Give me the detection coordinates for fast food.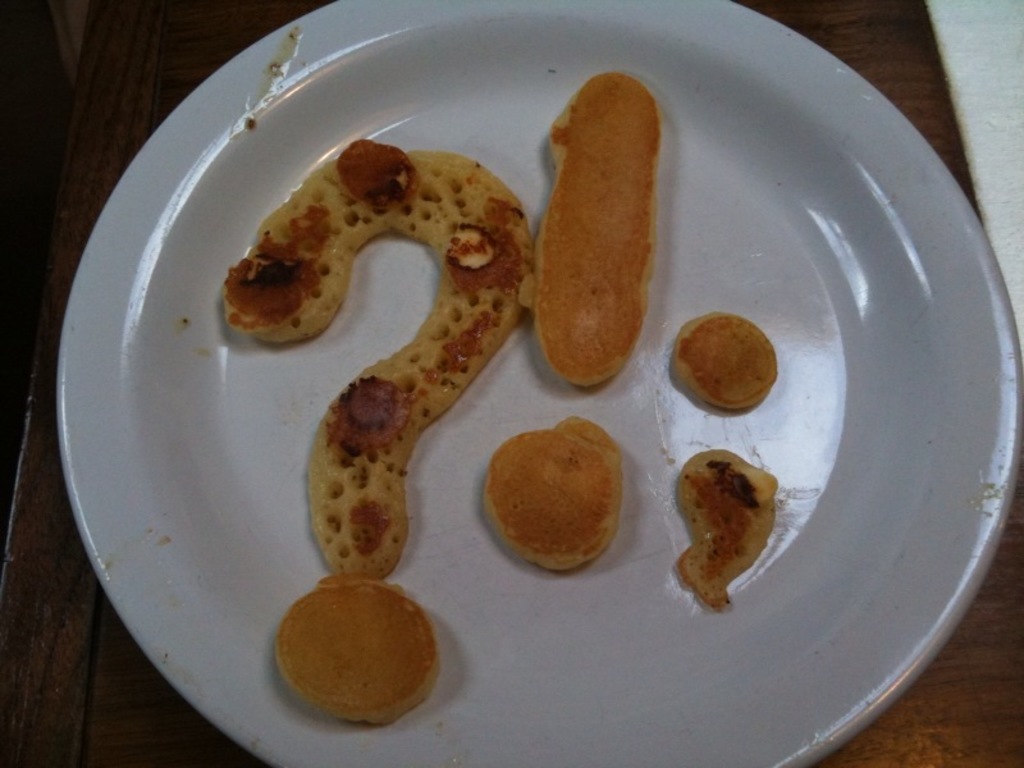
rect(483, 420, 621, 568).
